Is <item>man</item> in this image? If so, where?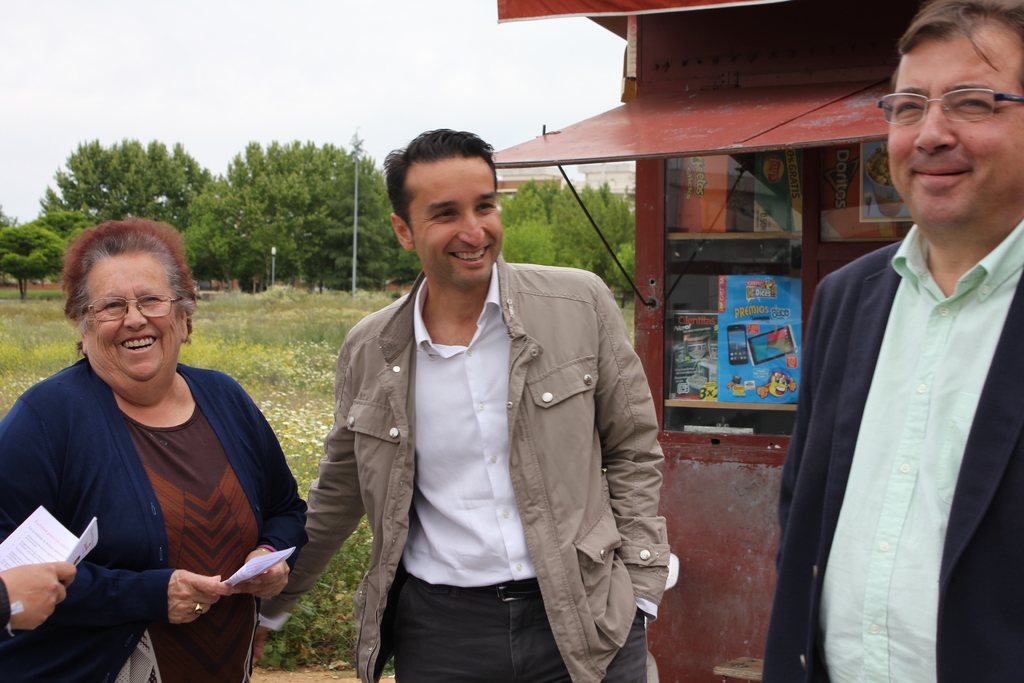
Yes, at x1=764 y1=36 x2=1021 y2=665.
